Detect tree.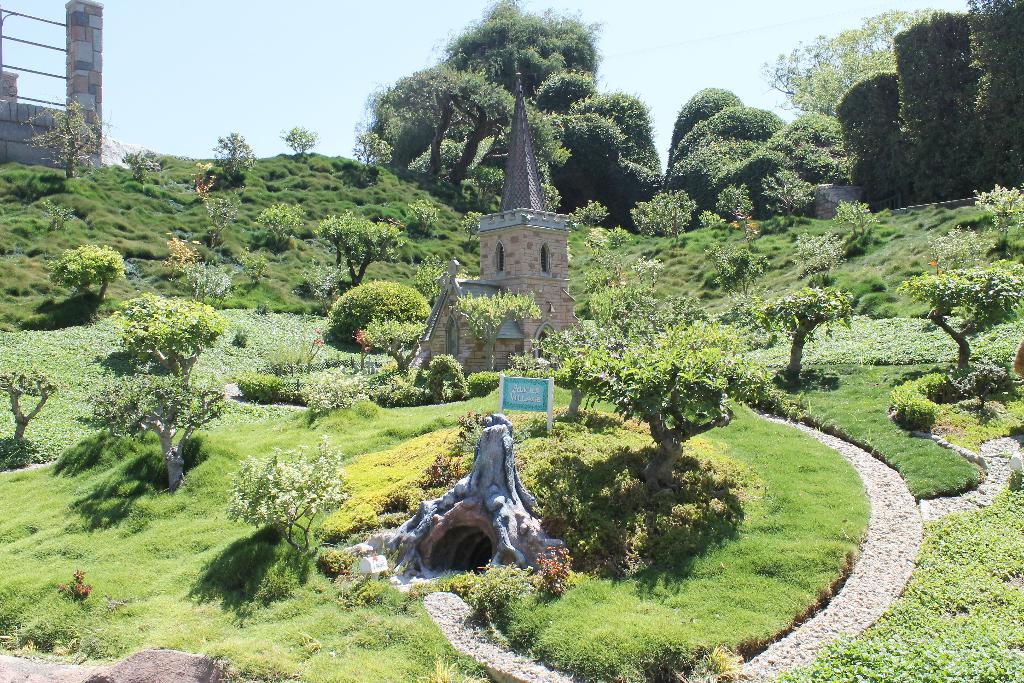
Detected at box=[119, 149, 163, 178].
